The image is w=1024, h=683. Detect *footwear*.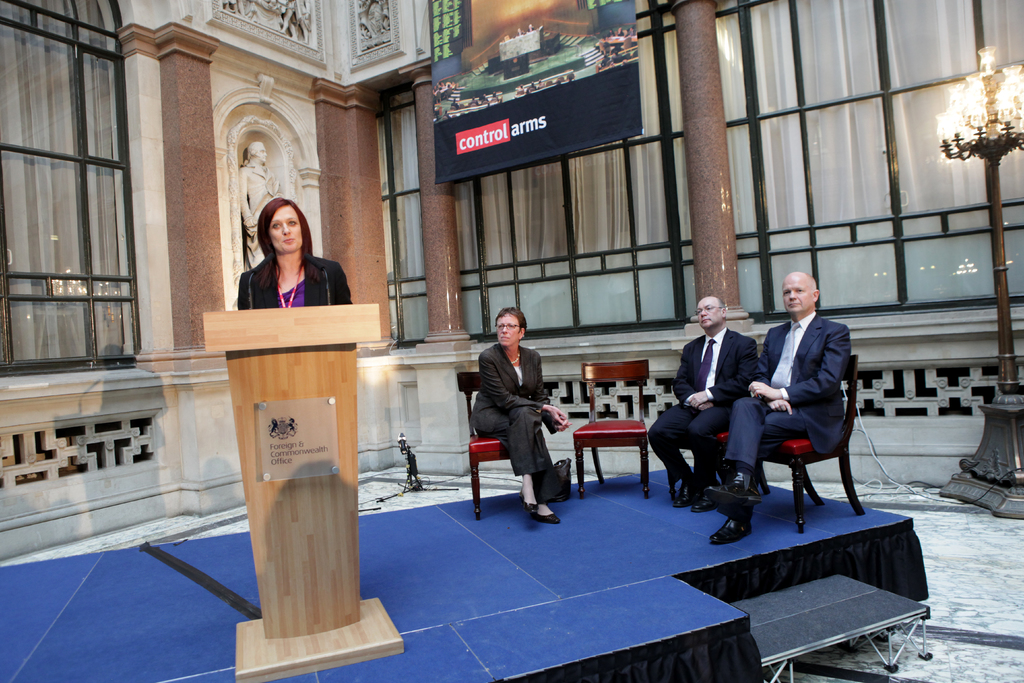
Detection: 513 496 536 514.
